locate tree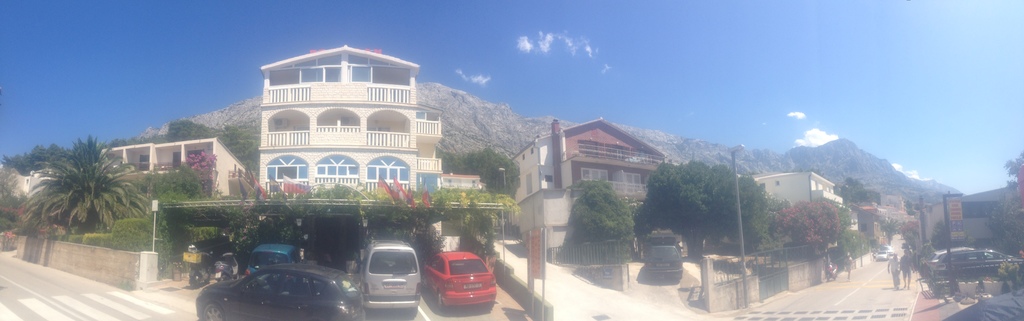
region(838, 169, 877, 212)
